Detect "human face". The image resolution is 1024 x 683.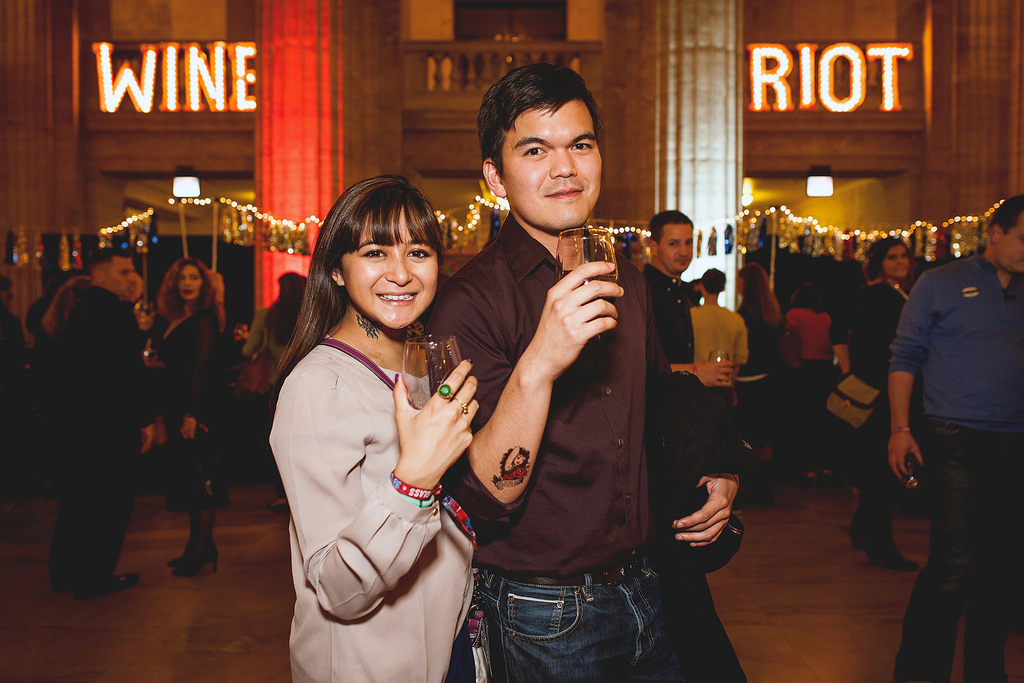
x1=883 y1=243 x2=909 y2=281.
